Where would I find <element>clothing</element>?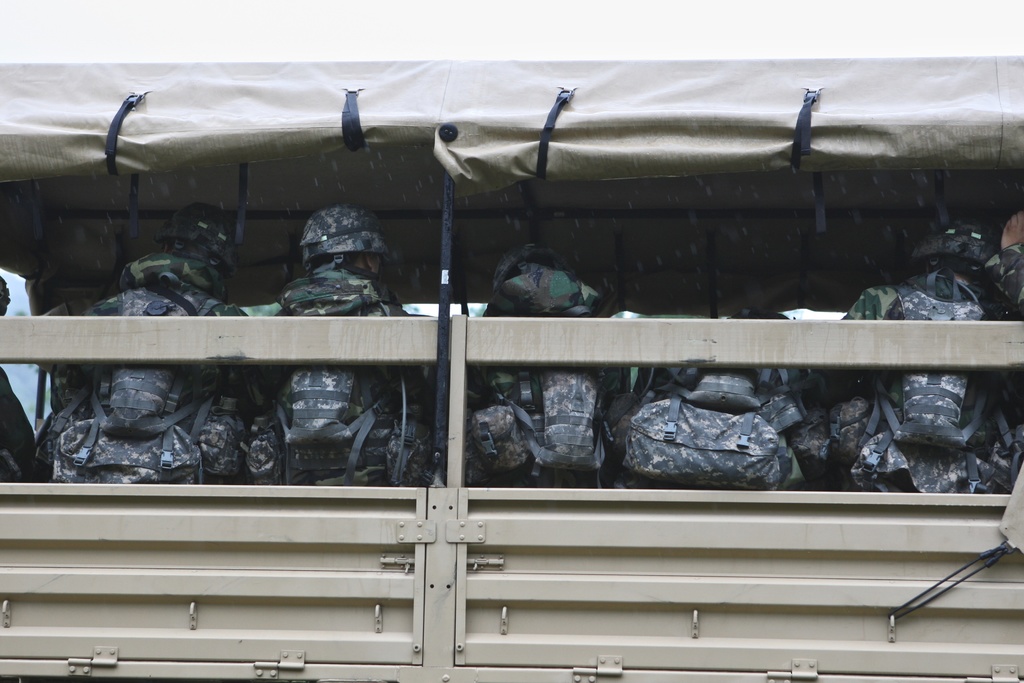
At left=614, top=311, right=807, bottom=493.
